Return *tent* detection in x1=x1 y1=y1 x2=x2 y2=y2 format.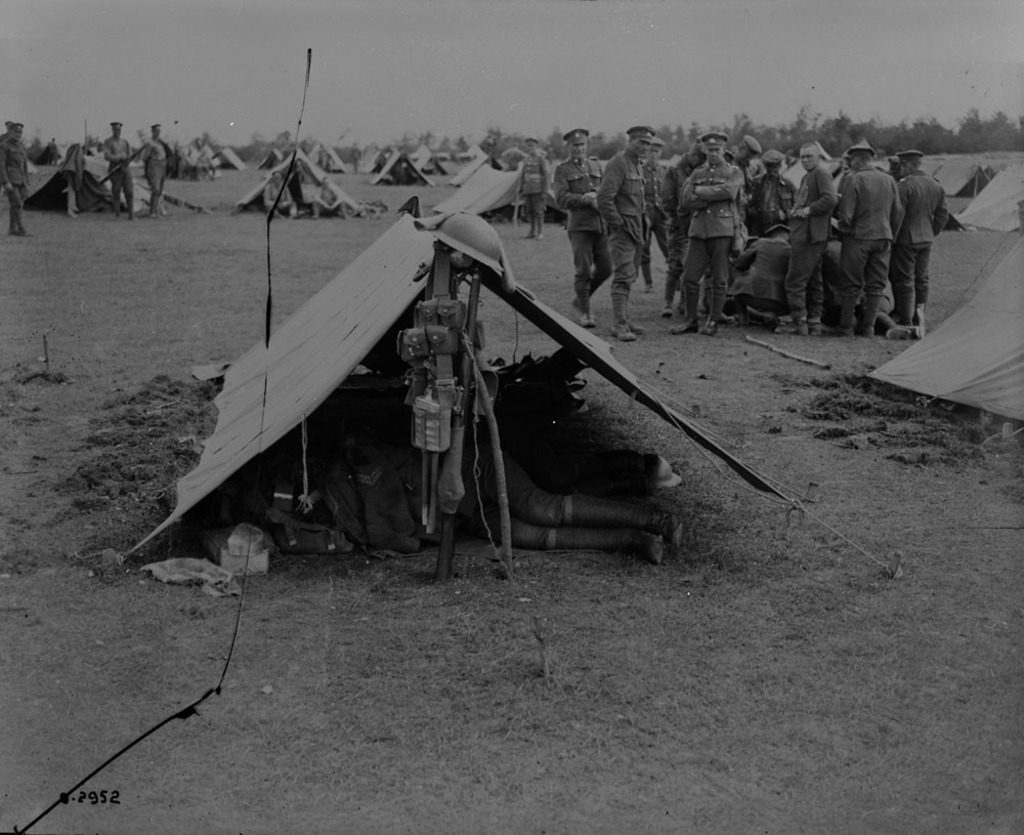
x1=853 y1=245 x2=1023 y2=426.
